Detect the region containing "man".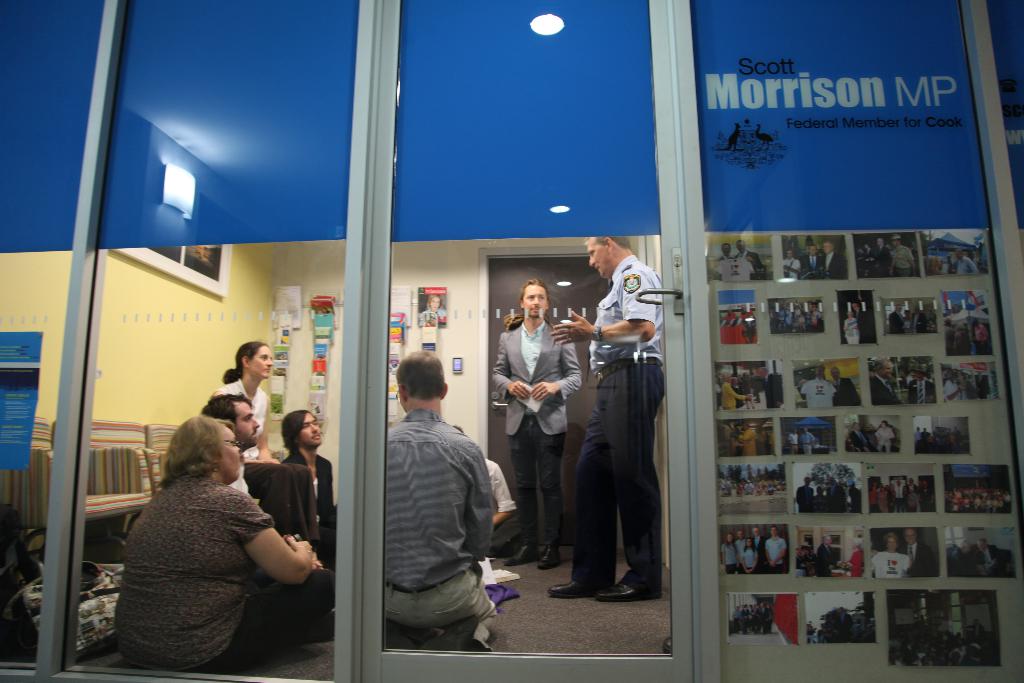
751 527 762 551.
